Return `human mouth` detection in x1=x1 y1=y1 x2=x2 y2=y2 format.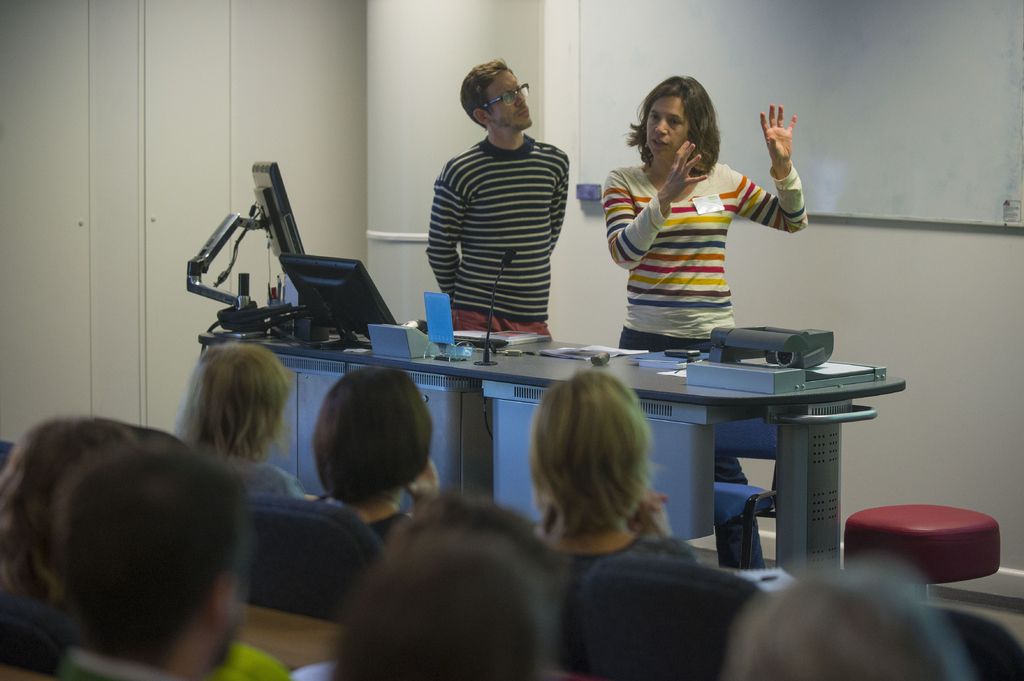
x1=650 y1=138 x2=666 y2=146.
